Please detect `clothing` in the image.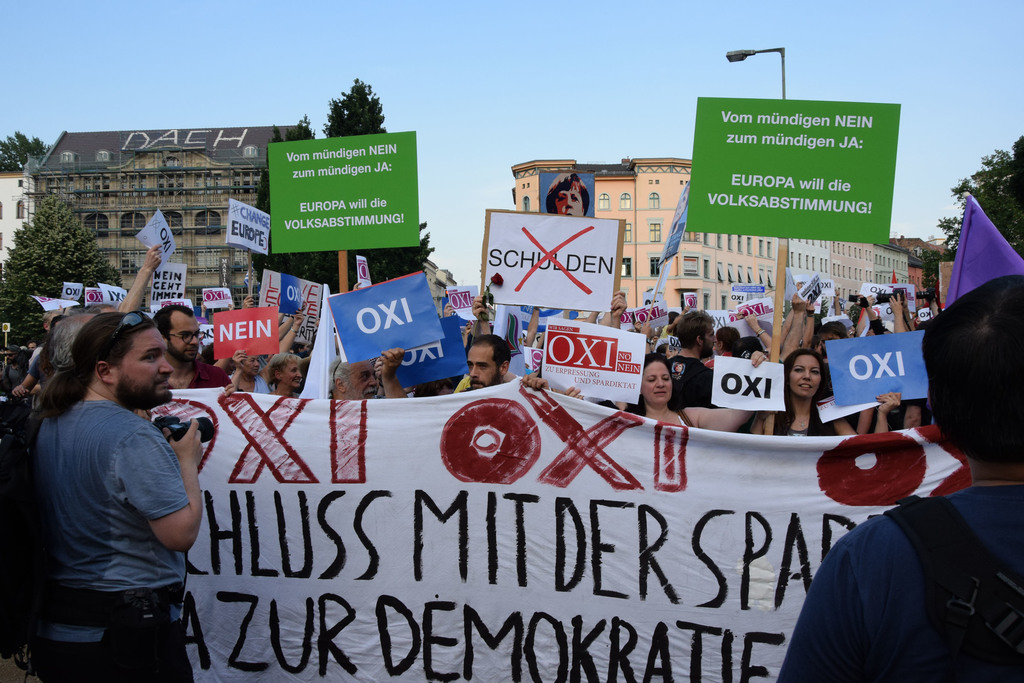
(x1=167, y1=355, x2=225, y2=386).
